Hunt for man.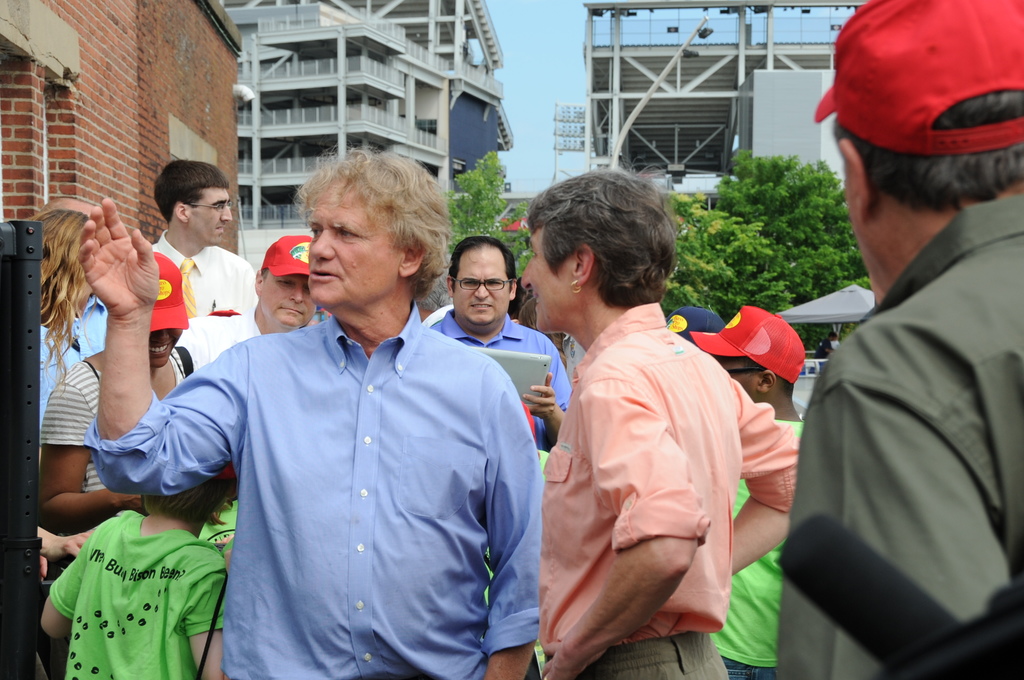
Hunted down at locate(426, 232, 584, 451).
